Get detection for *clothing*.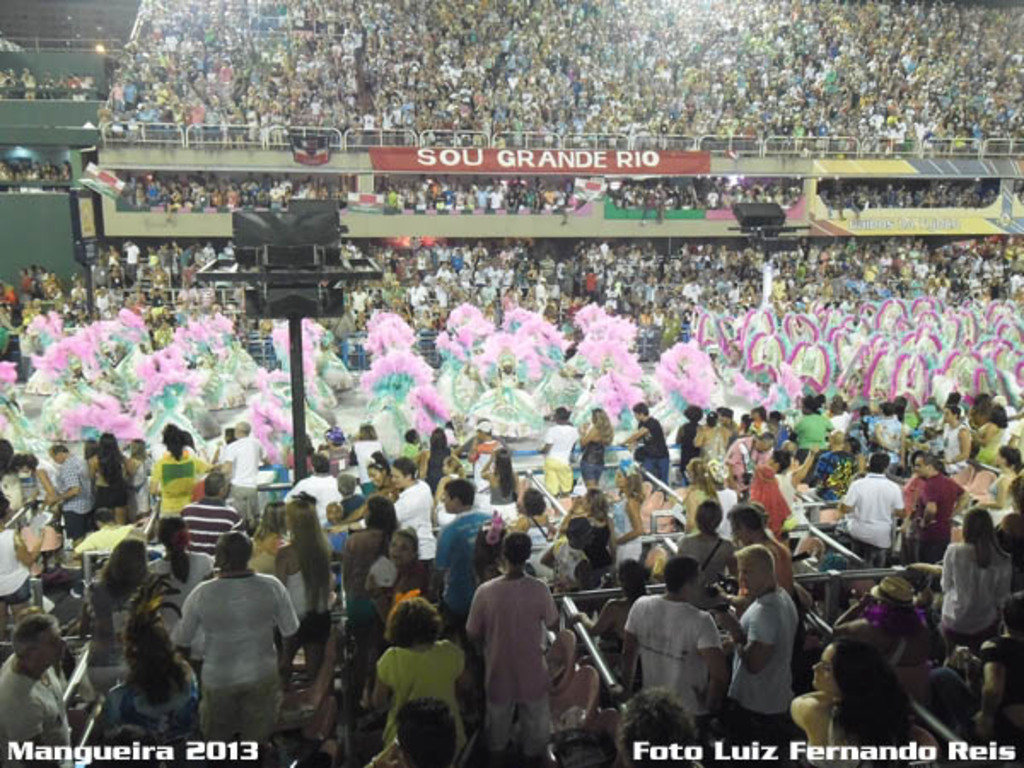
Detection: rect(626, 592, 720, 722).
